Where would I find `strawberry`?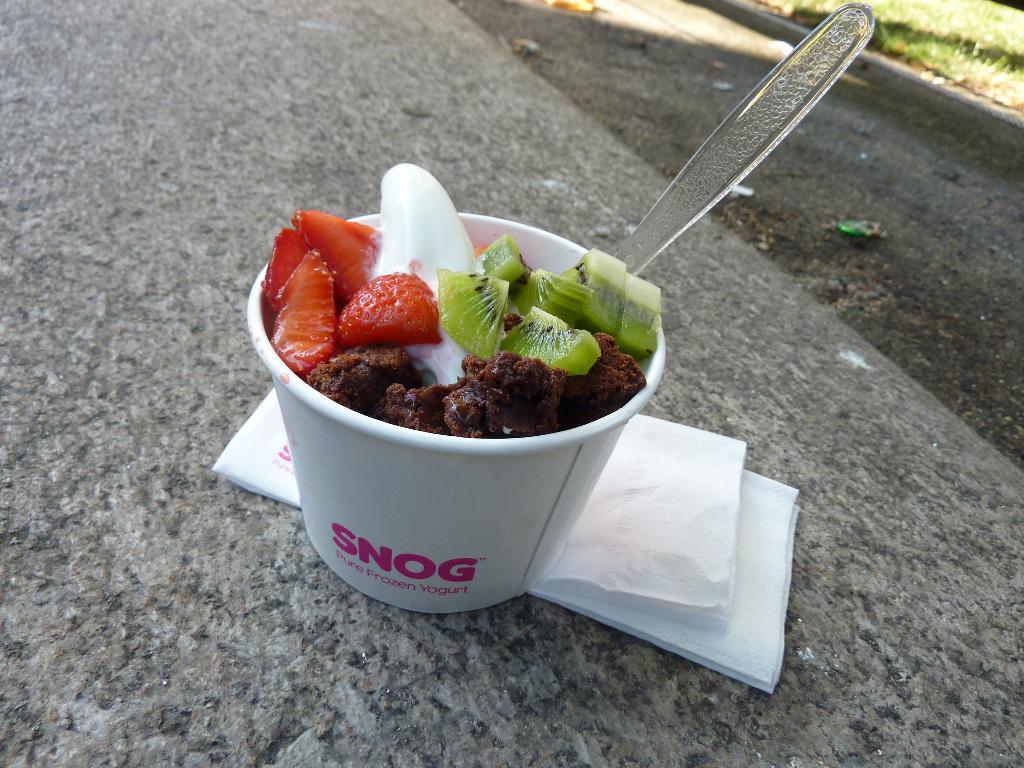
At (x1=260, y1=229, x2=312, y2=316).
